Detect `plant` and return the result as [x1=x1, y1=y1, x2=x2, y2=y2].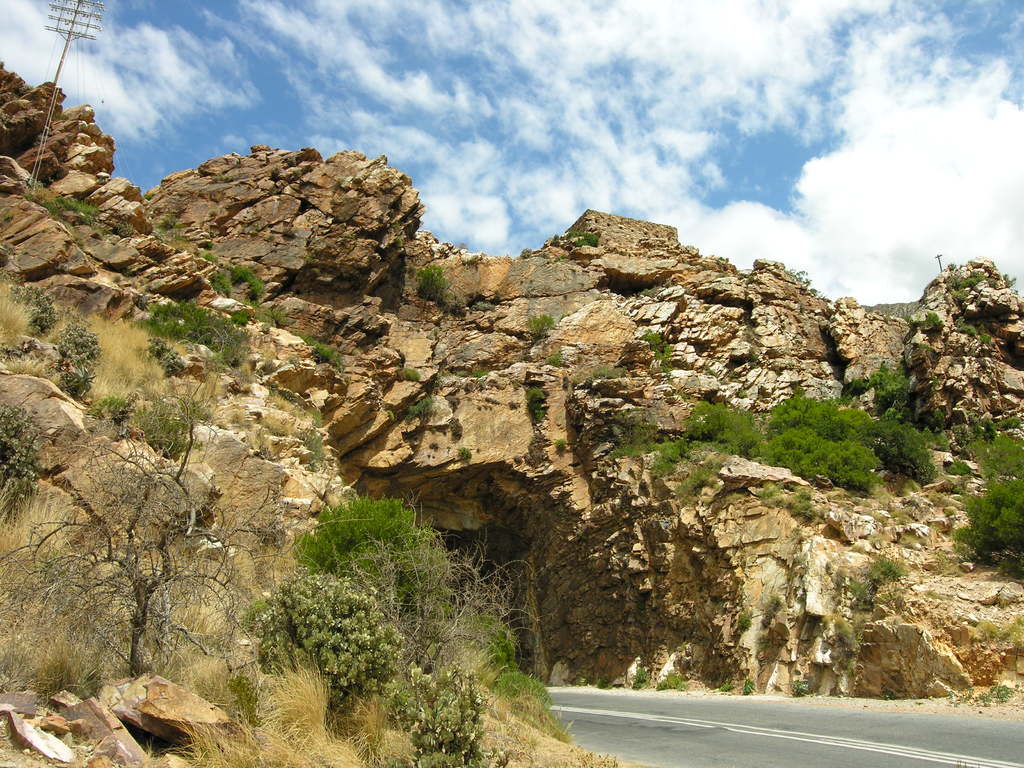
[x1=632, y1=663, x2=647, y2=691].
